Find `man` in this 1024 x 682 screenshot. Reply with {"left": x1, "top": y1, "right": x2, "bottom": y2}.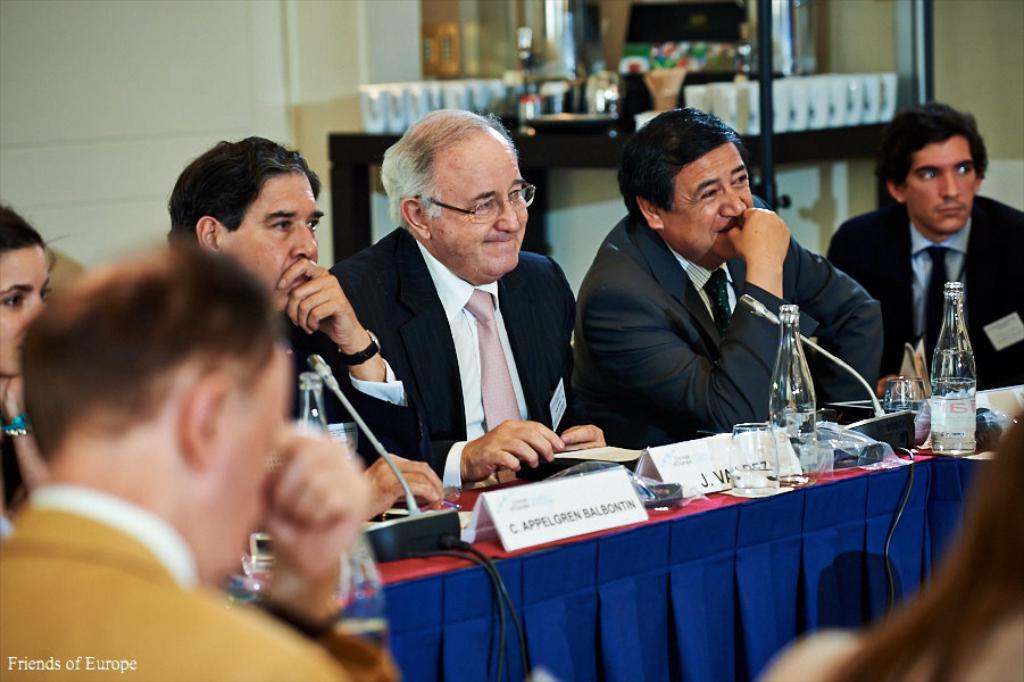
{"left": 0, "top": 236, "right": 398, "bottom": 681}.
